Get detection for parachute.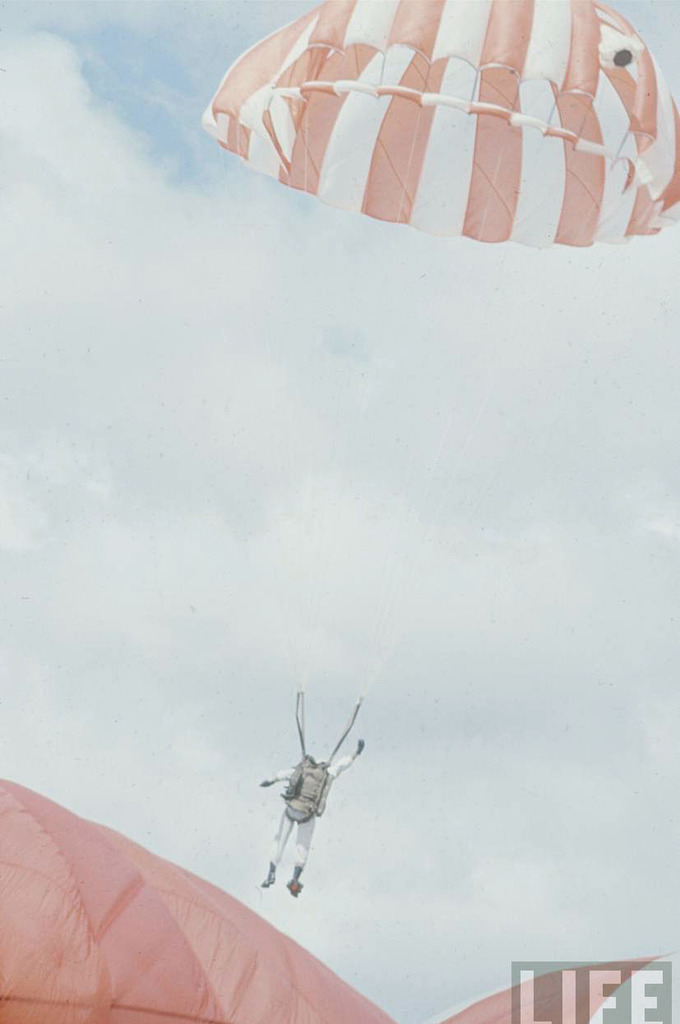
Detection: 208 0 679 750.
